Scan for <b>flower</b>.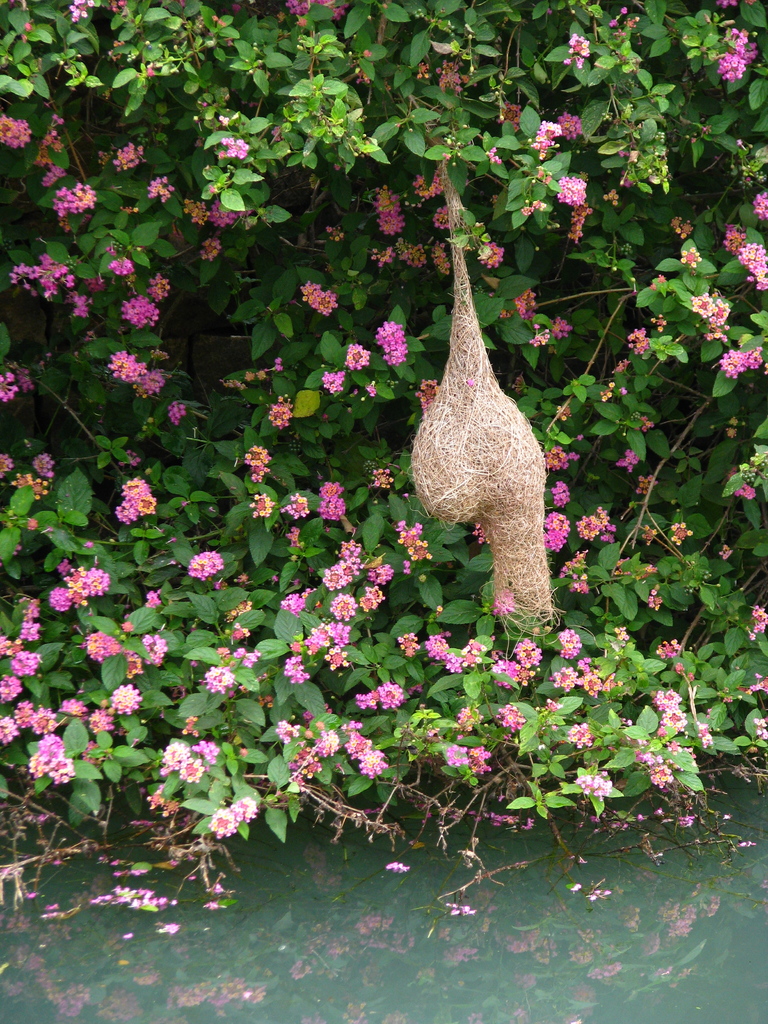
Scan result: [492,92,522,141].
